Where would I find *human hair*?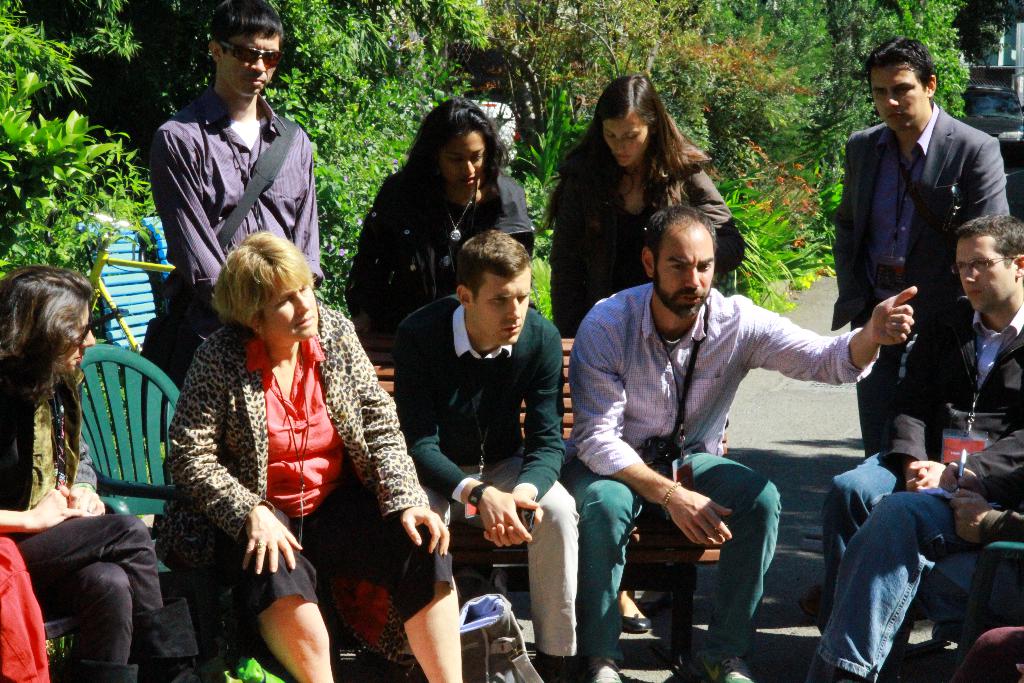
At <bbox>952, 213, 1023, 268</bbox>.
